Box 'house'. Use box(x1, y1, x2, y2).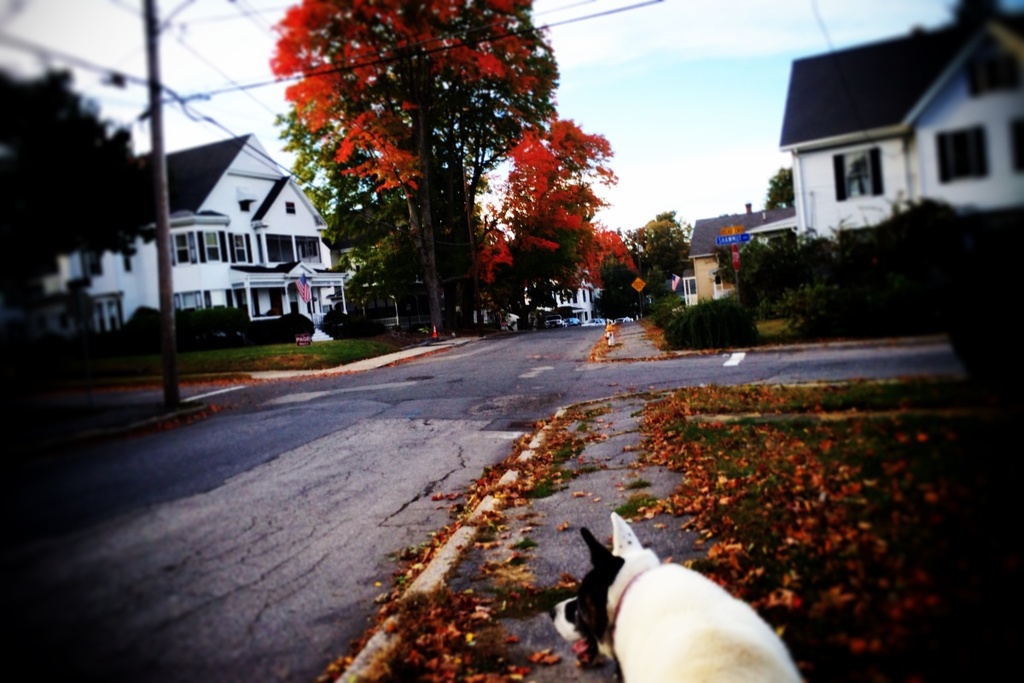
box(472, 239, 597, 338).
